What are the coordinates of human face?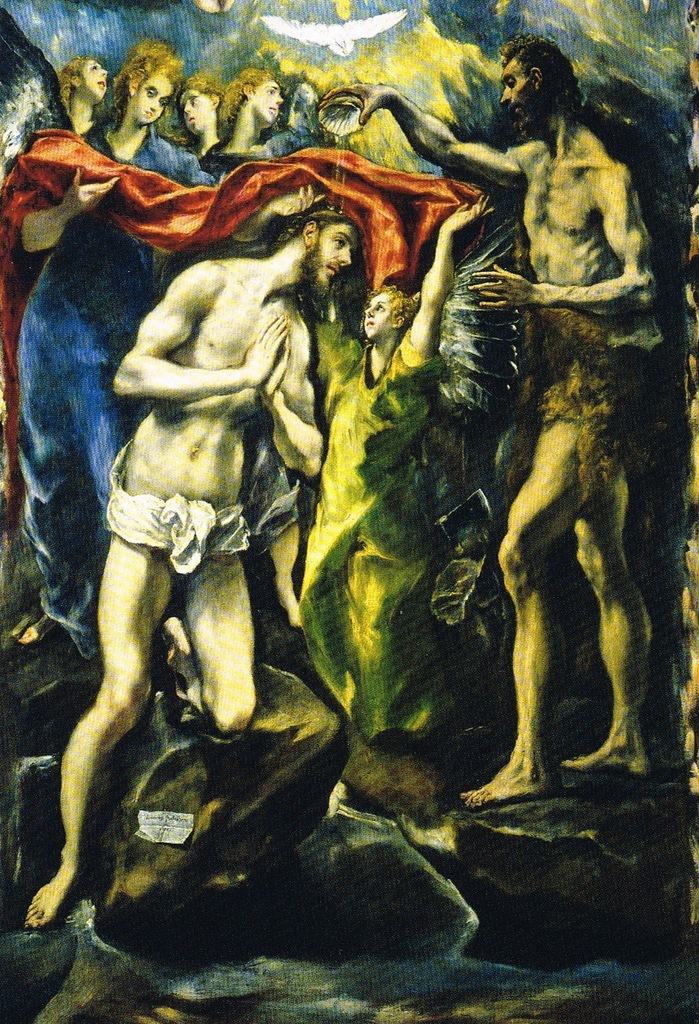
detection(181, 83, 205, 131).
